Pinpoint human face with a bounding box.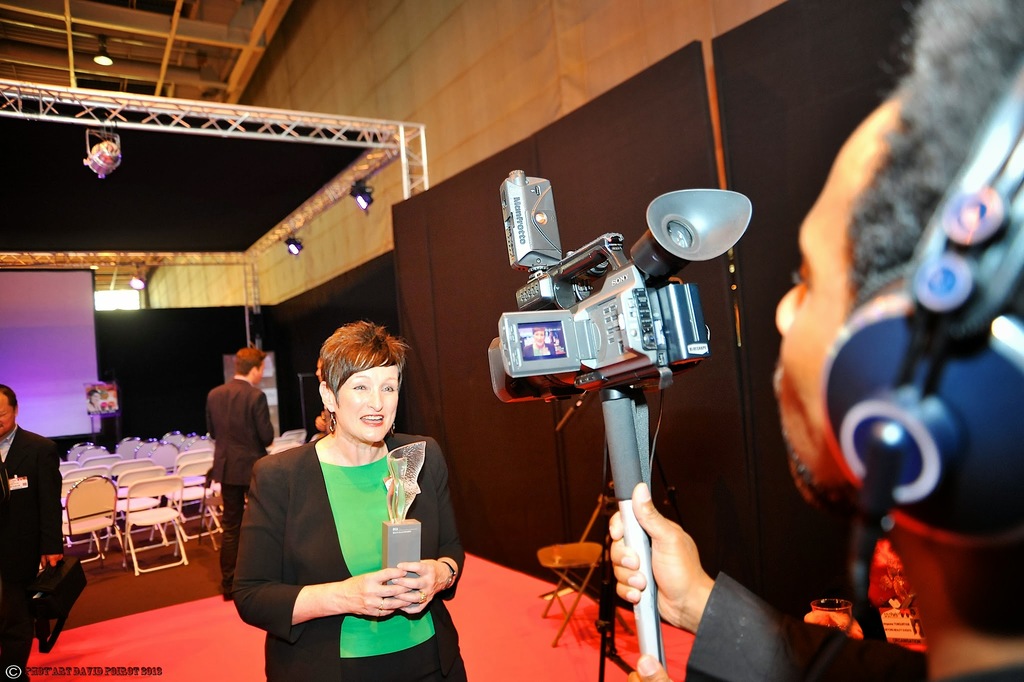
x1=333, y1=361, x2=399, y2=437.
